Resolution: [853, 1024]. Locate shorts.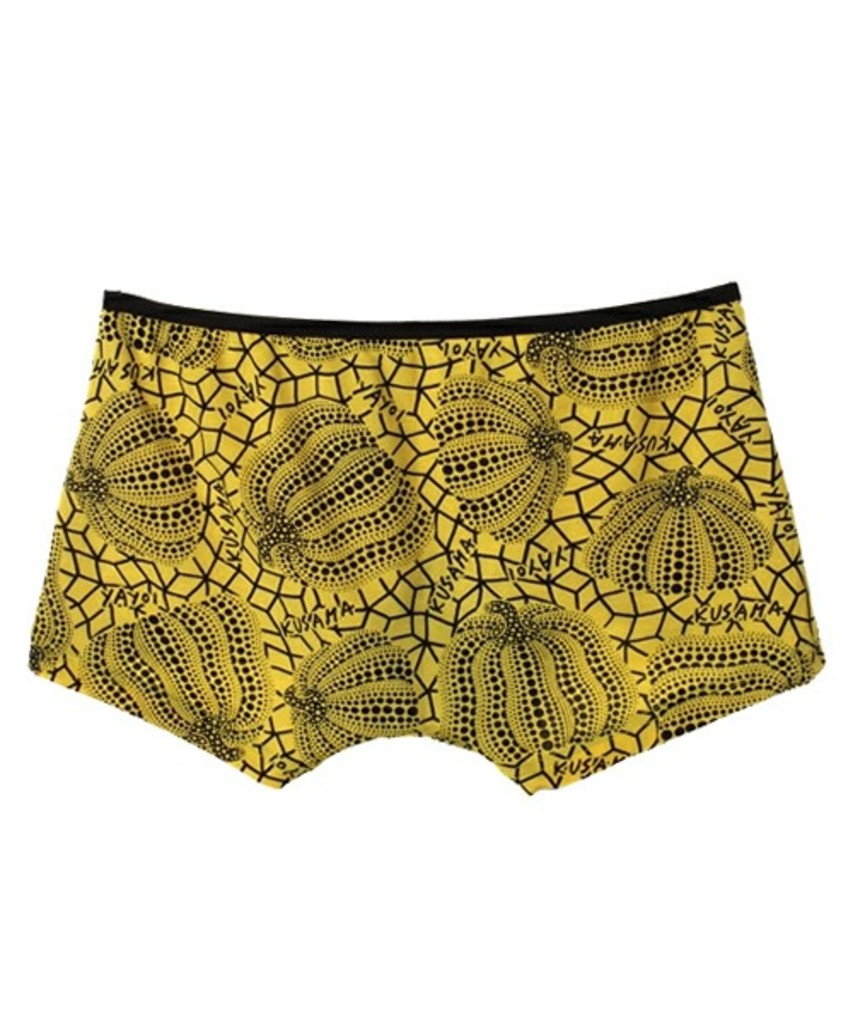
(27,288,827,809).
